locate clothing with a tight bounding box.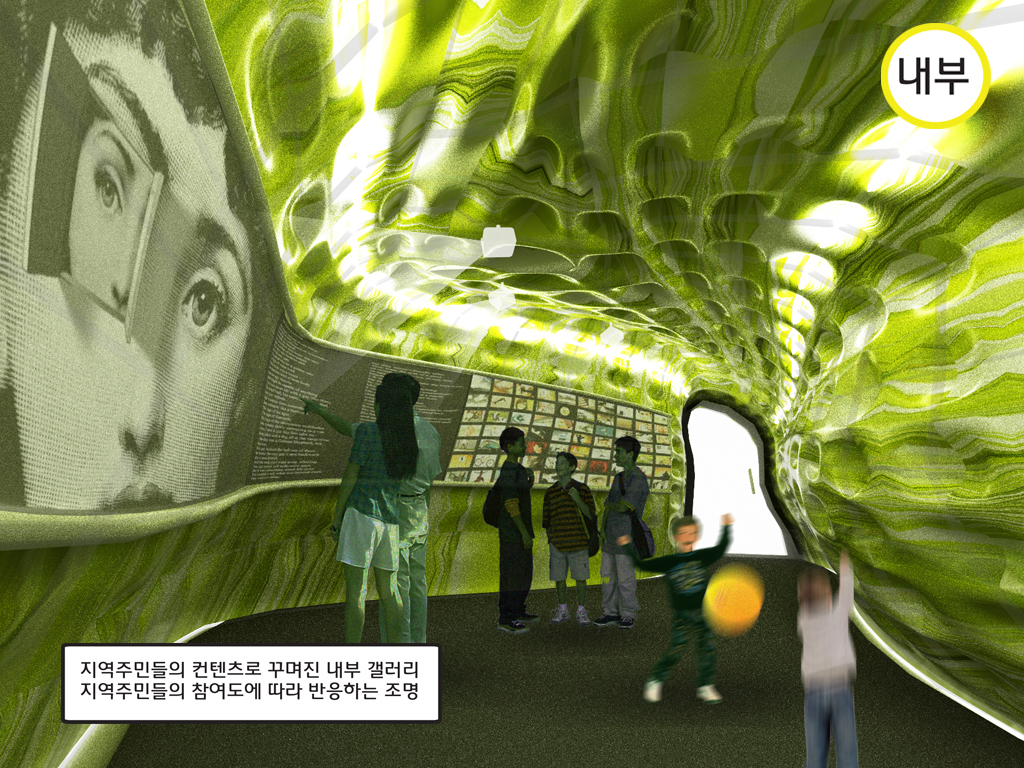
box(595, 467, 649, 618).
